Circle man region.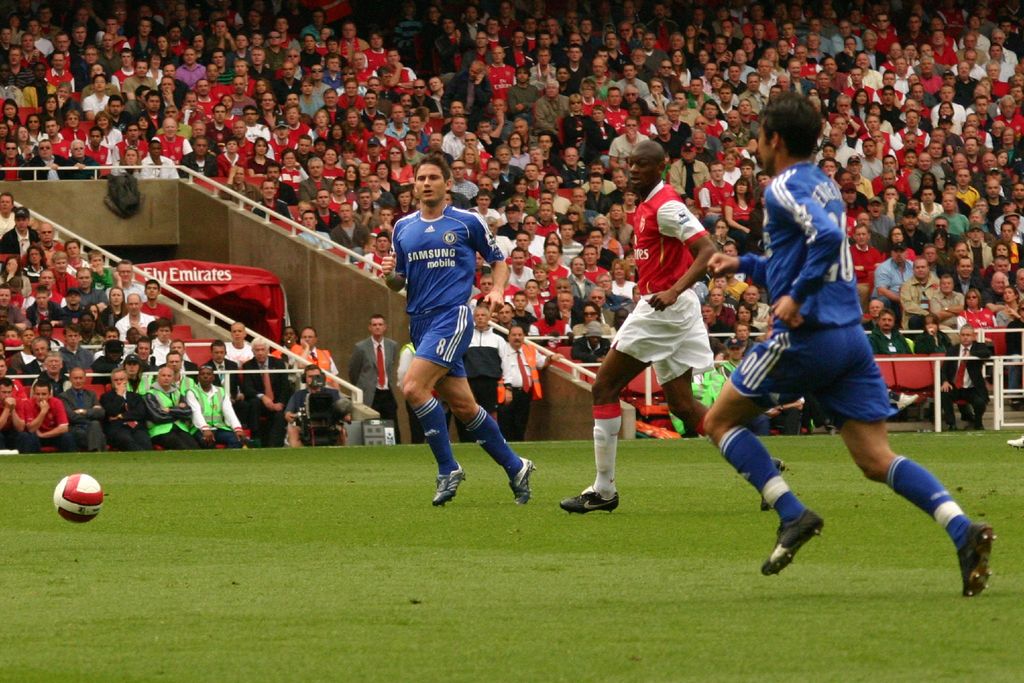
Region: (700, 298, 740, 338).
